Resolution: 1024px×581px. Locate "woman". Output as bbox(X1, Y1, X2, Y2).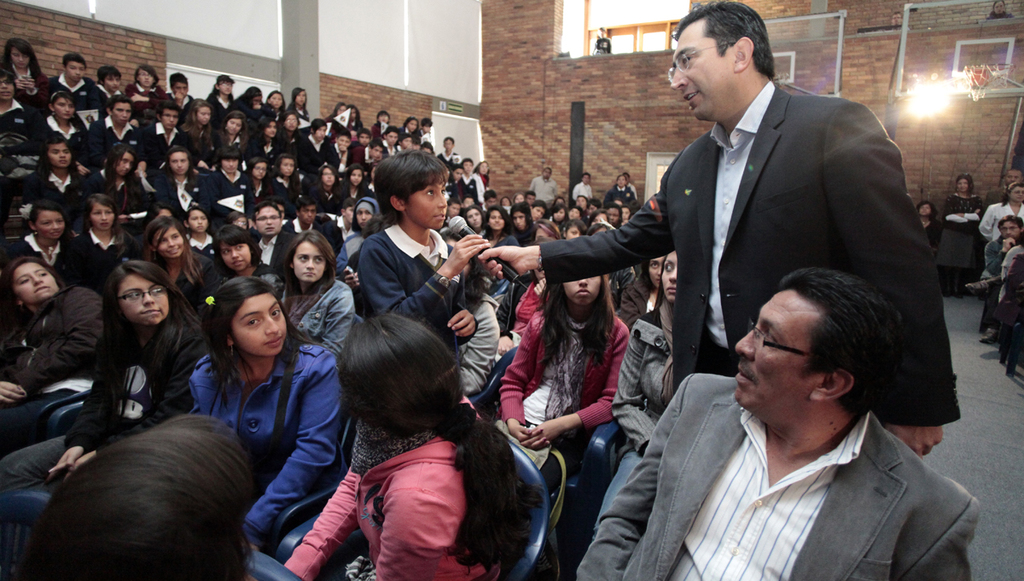
bbox(0, 264, 212, 497).
